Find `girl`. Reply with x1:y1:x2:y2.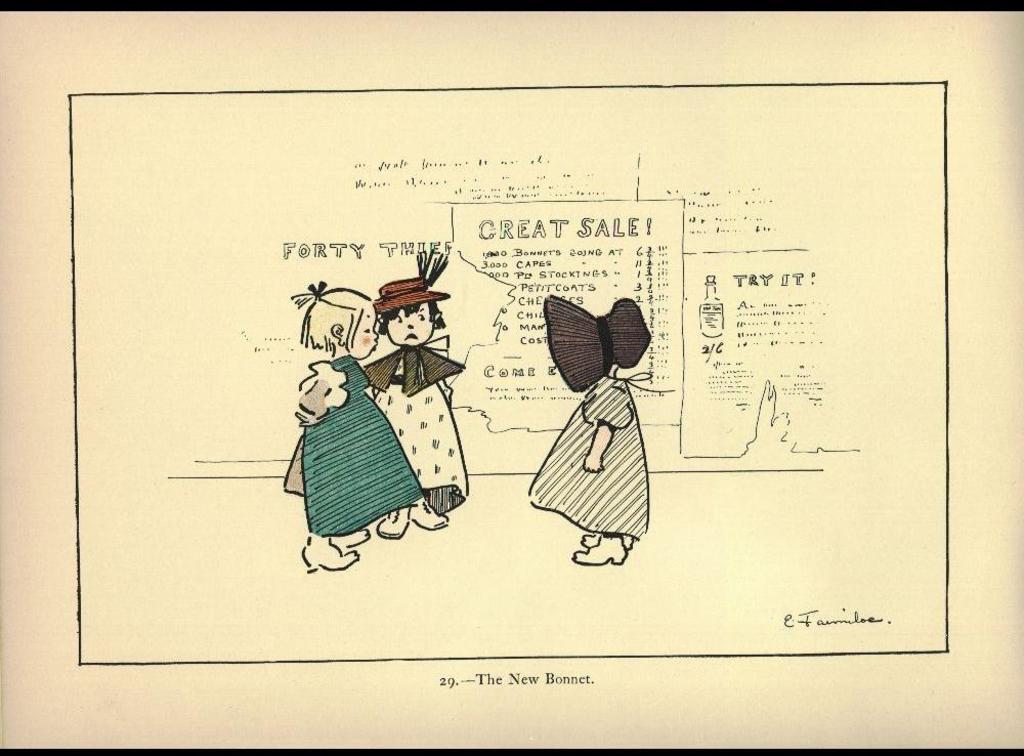
293:270:453:571.
